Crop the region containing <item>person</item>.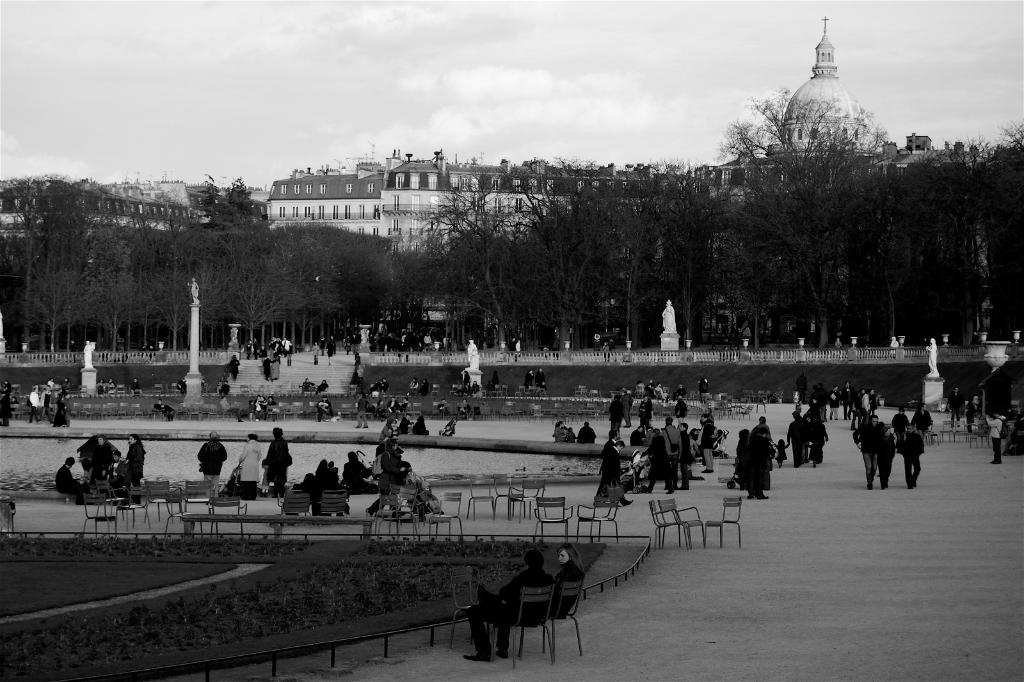
Crop region: crop(412, 415, 430, 434).
